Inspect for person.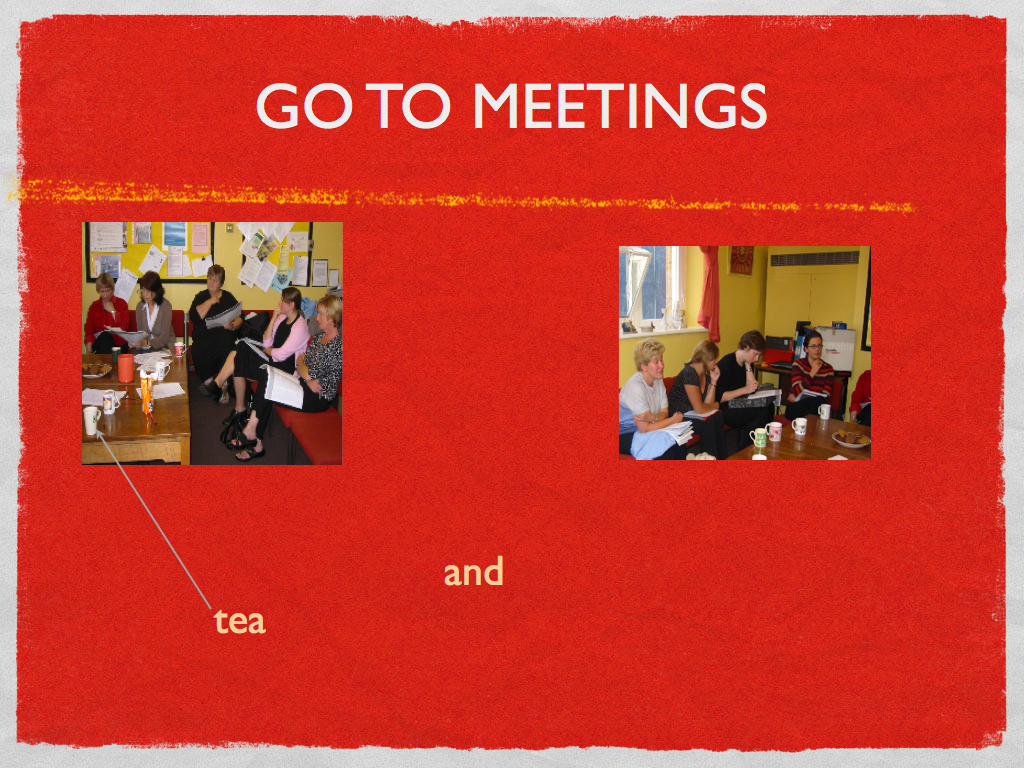
Inspection: x1=82 y1=263 x2=138 y2=356.
